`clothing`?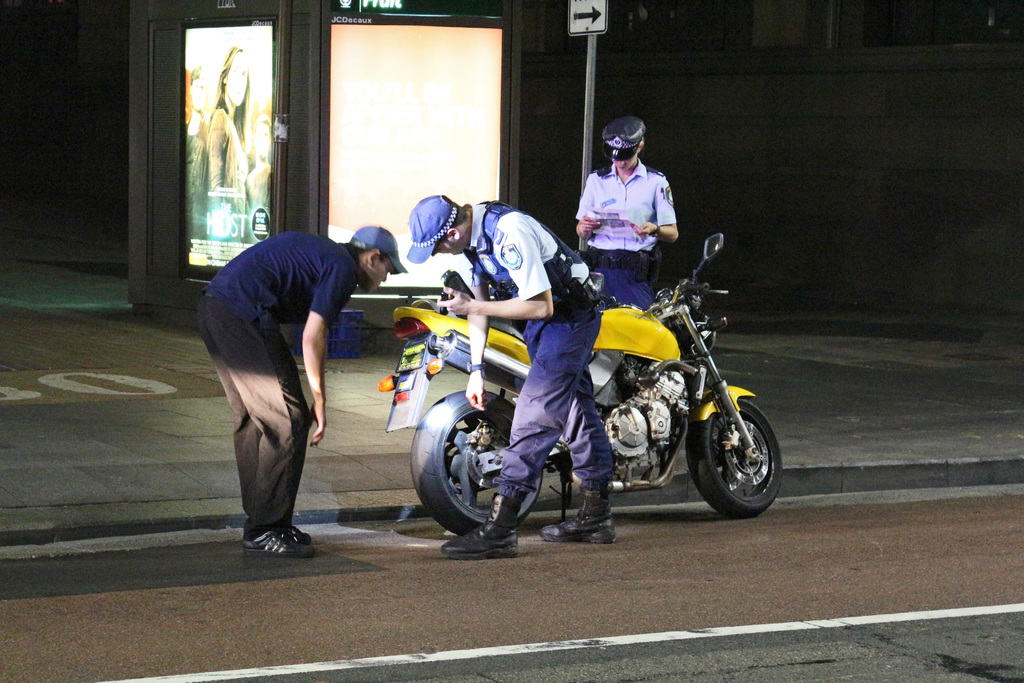
left=207, top=239, right=369, bottom=533
